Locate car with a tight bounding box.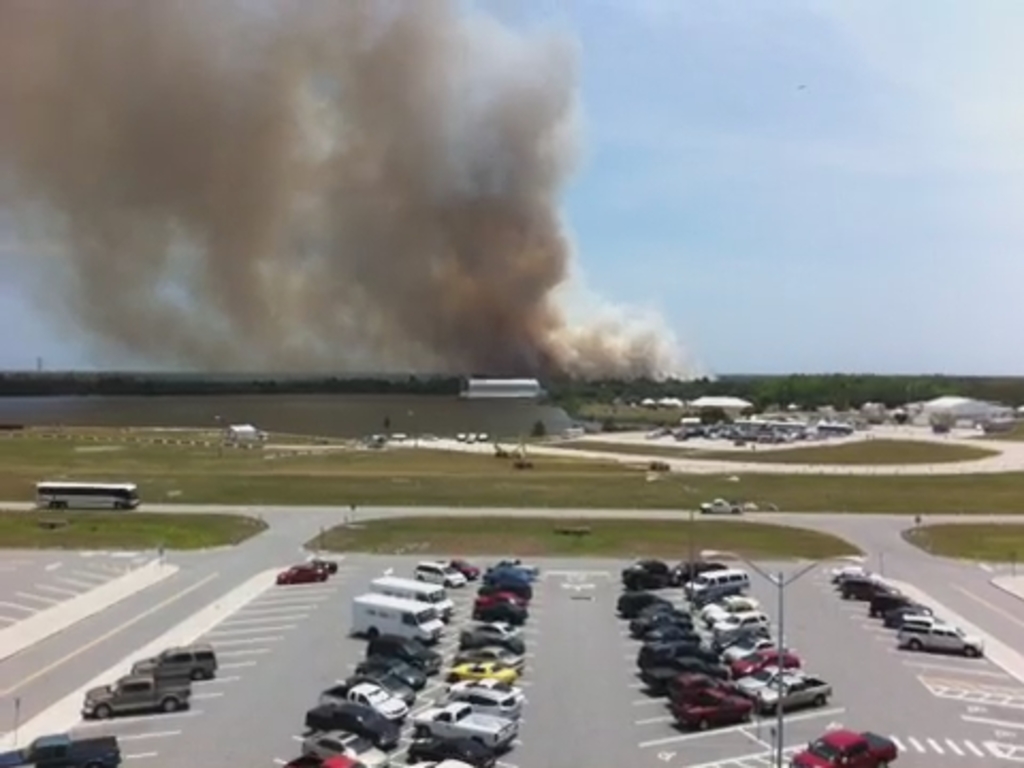
detection(446, 678, 525, 715).
